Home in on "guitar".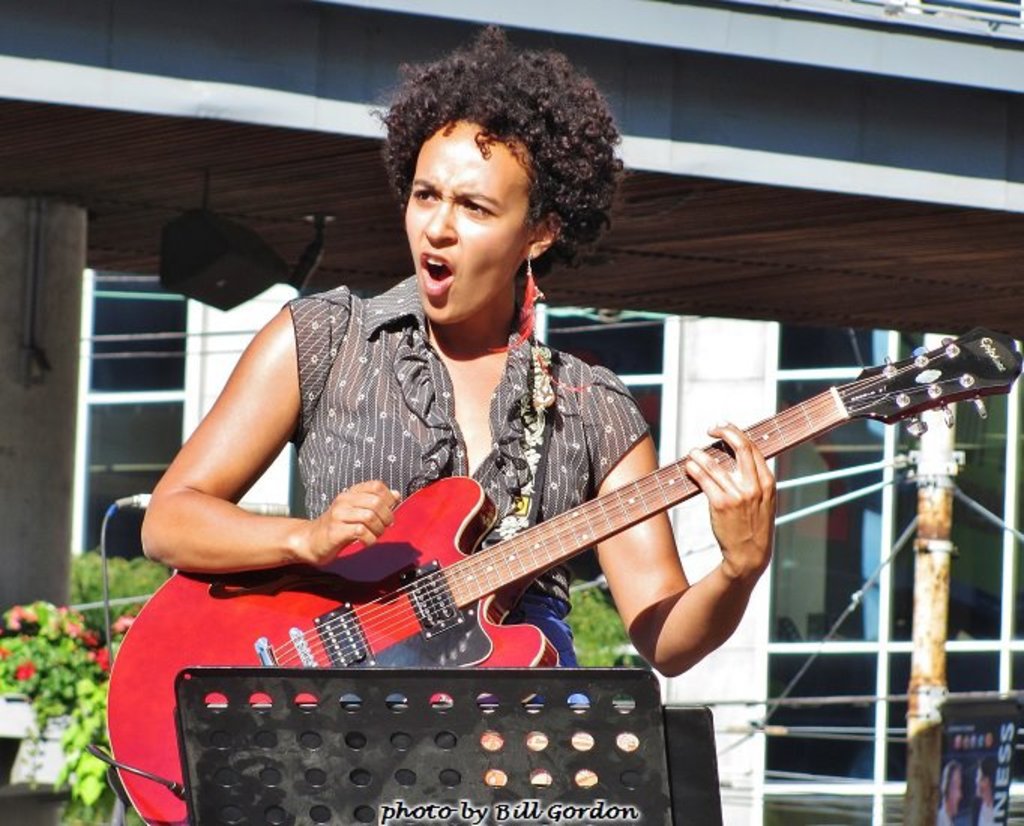
Homed in at bbox=(135, 393, 929, 755).
